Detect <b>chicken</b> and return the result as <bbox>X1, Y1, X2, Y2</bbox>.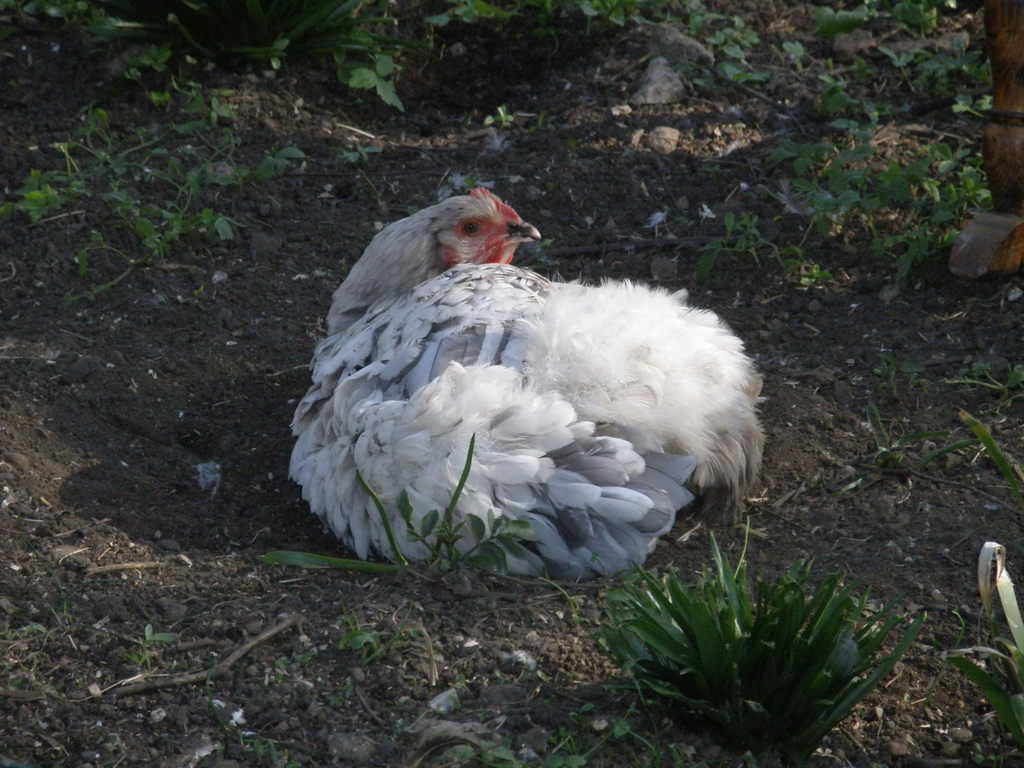
<bbox>298, 173, 737, 591</bbox>.
